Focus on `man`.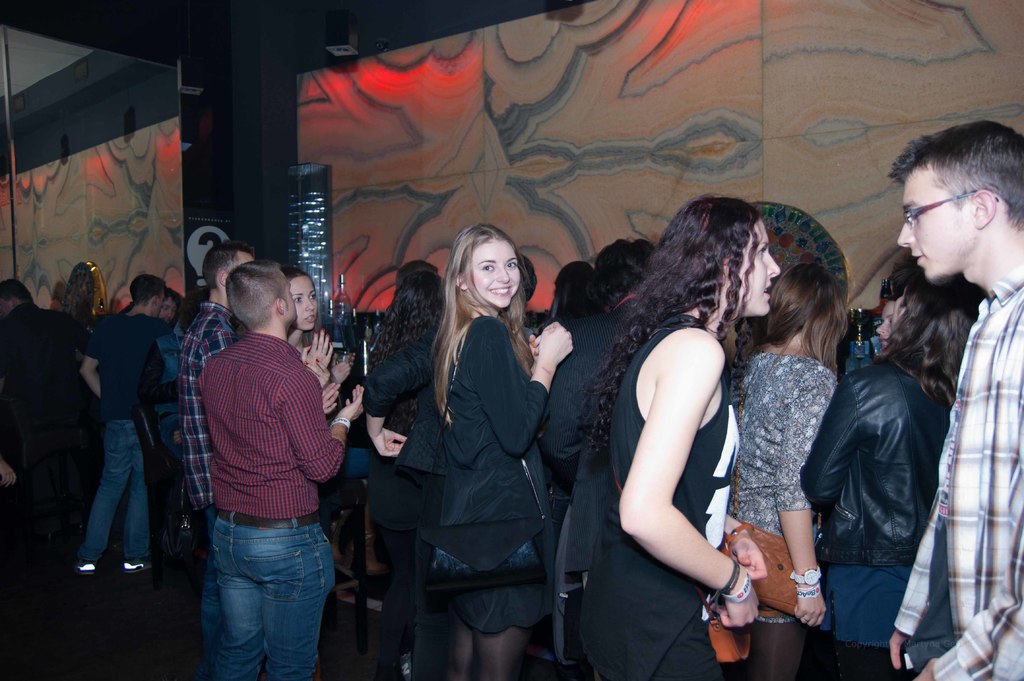
Focused at left=175, top=241, right=260, bottom=658.
